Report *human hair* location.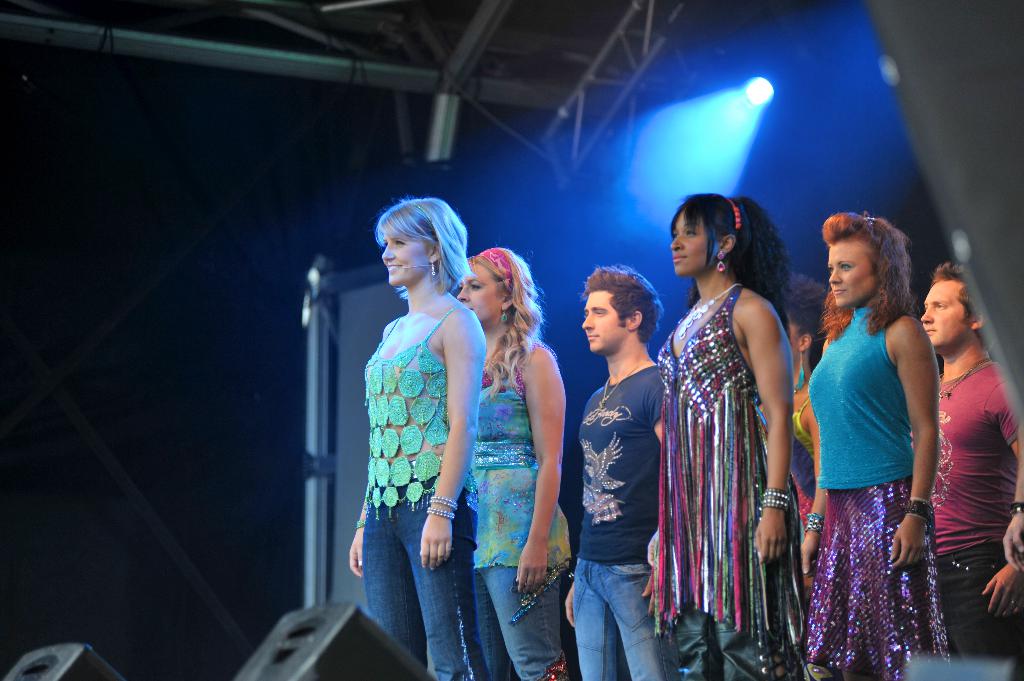
Report: (373, 195, 464, 308).
